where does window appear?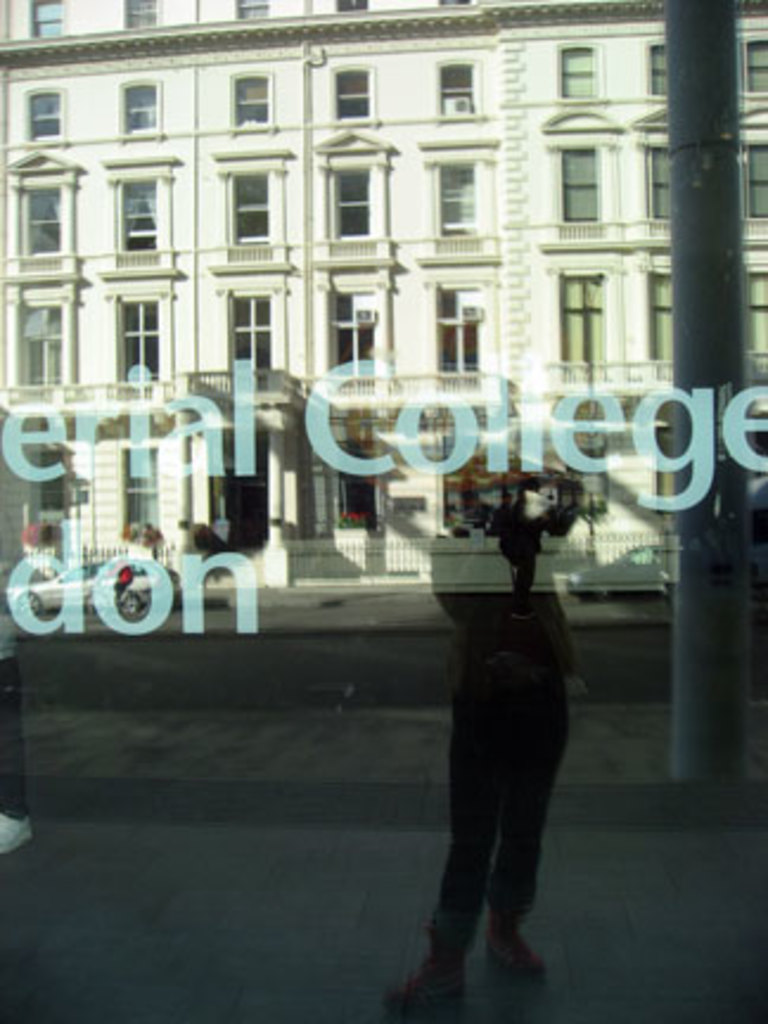
Appears at l=647, t=43, r=676, b=95.
